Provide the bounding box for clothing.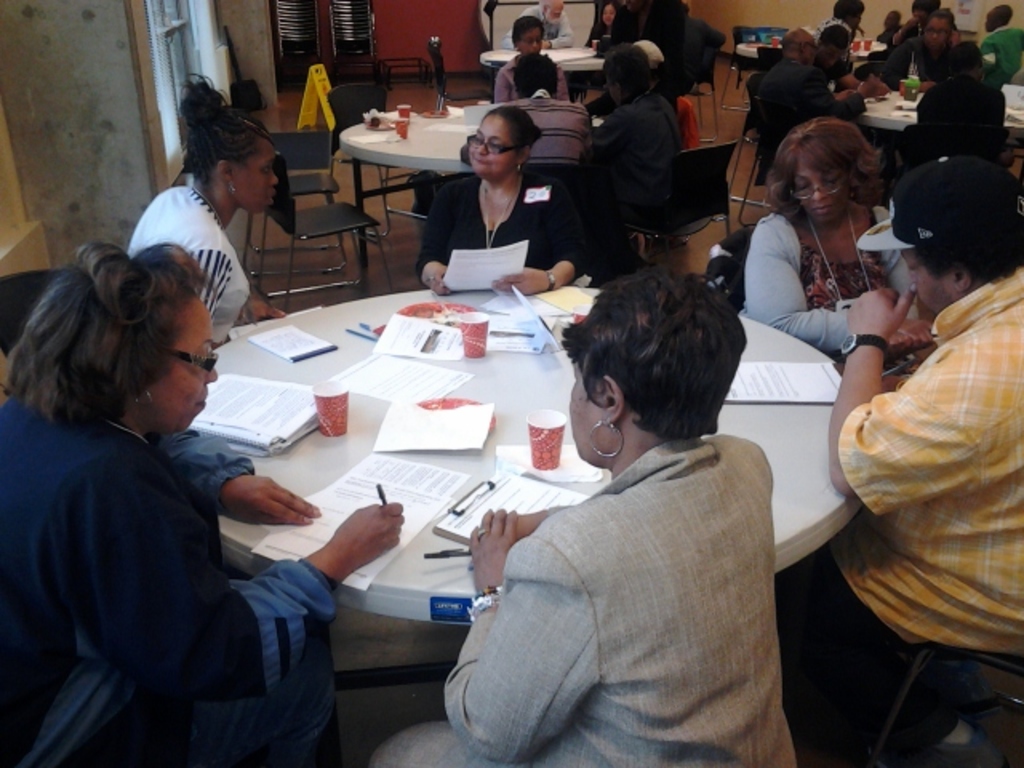
l=370, t=429, r=806, b=763.
